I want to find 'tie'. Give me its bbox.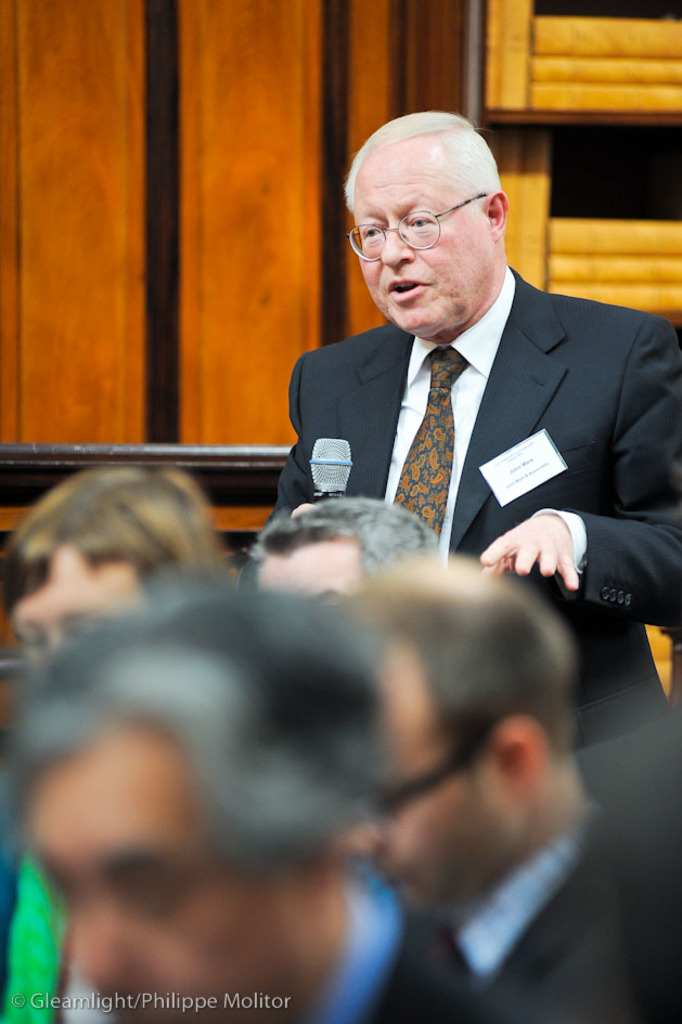
Rect(402, 917, 477, 975).
